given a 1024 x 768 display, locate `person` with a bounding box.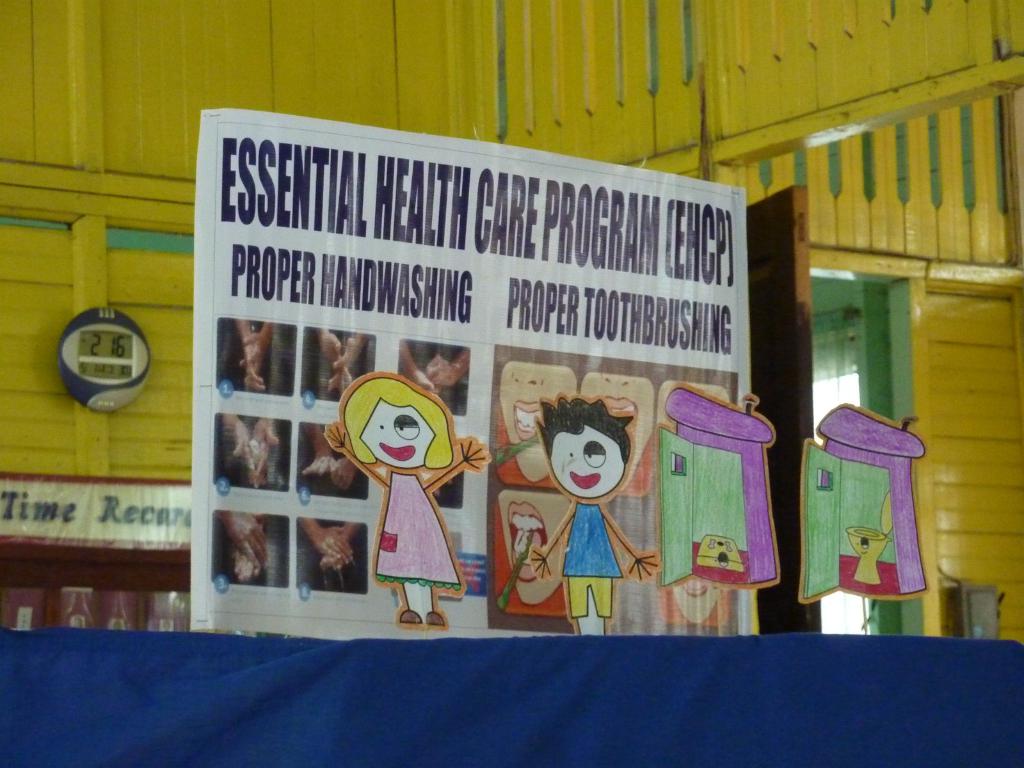
Located: bbox=(218, 514, 273, 582).
